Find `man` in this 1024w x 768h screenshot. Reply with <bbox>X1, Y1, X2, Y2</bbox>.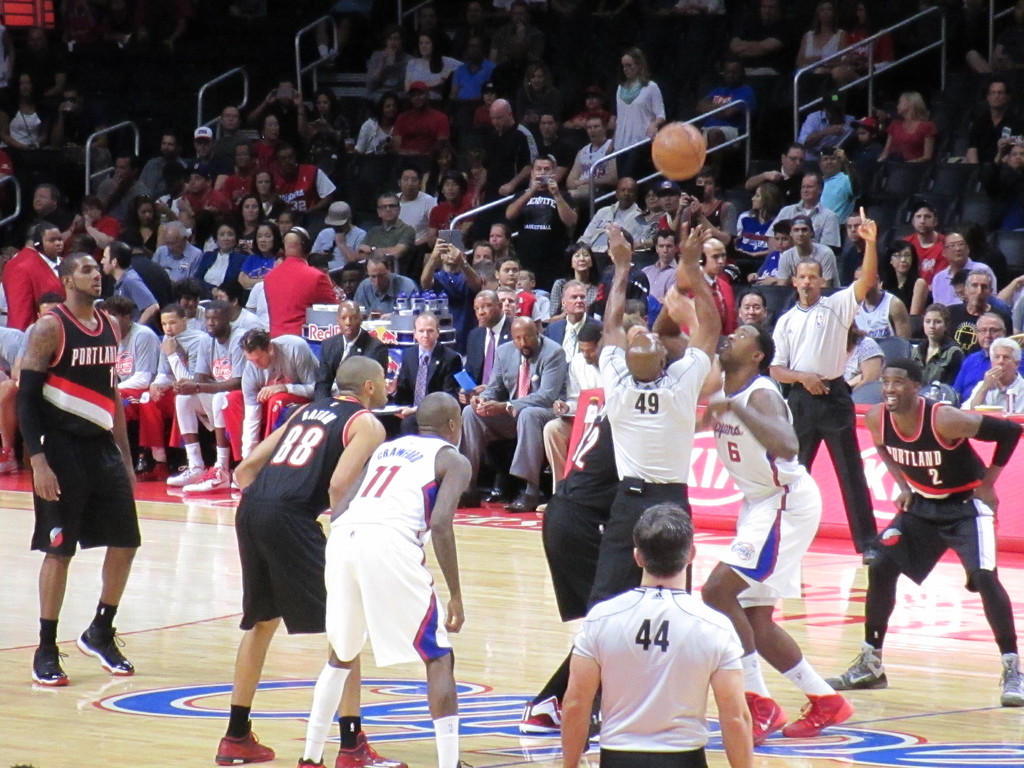
<bbox>506, 156, 574, 275</bbox>.
